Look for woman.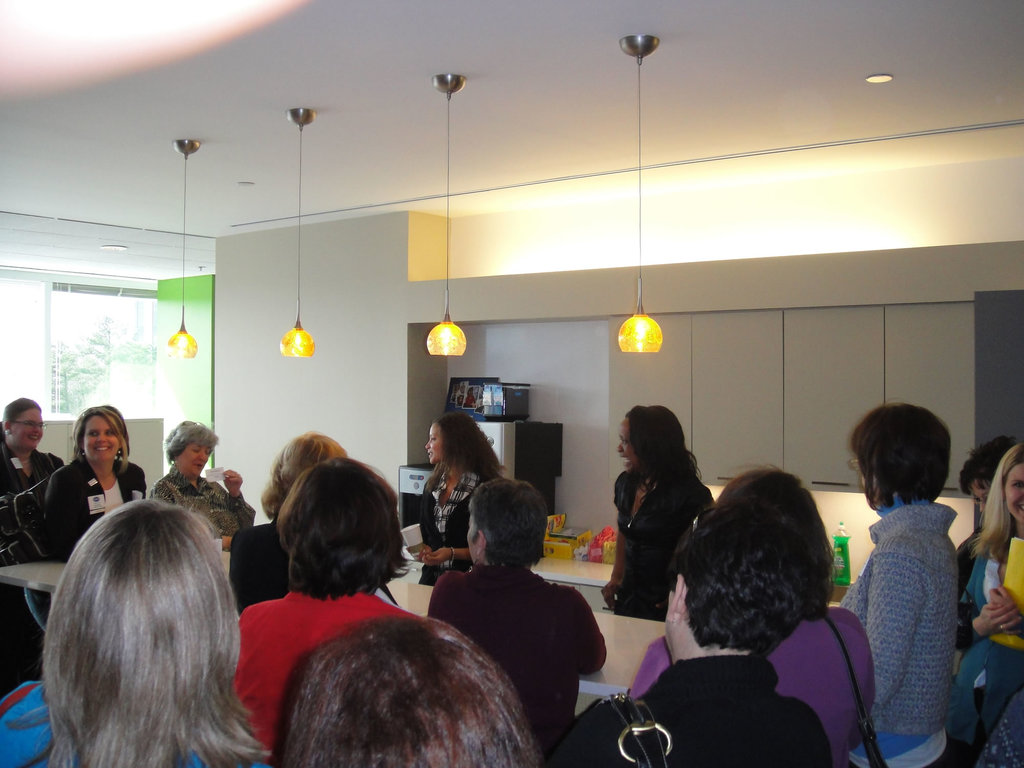
Found: {"x1": 223, "y1": 447, "x2": 416, "y2": 764}.
